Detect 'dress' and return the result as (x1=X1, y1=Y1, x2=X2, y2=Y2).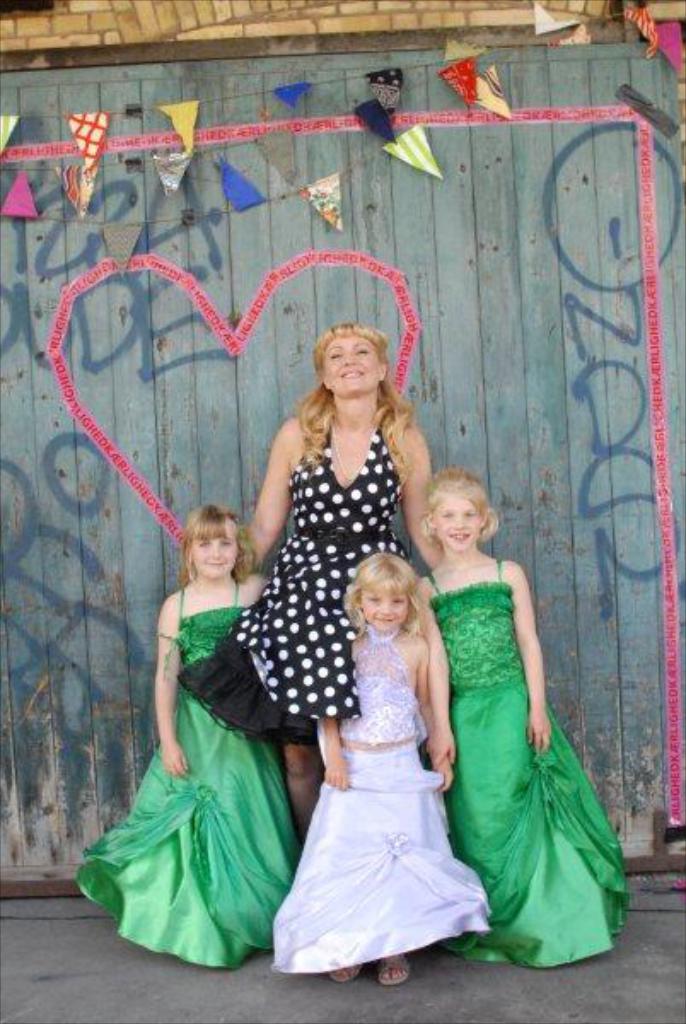
(x1=75, y1=582, x2=297, y2=966).
